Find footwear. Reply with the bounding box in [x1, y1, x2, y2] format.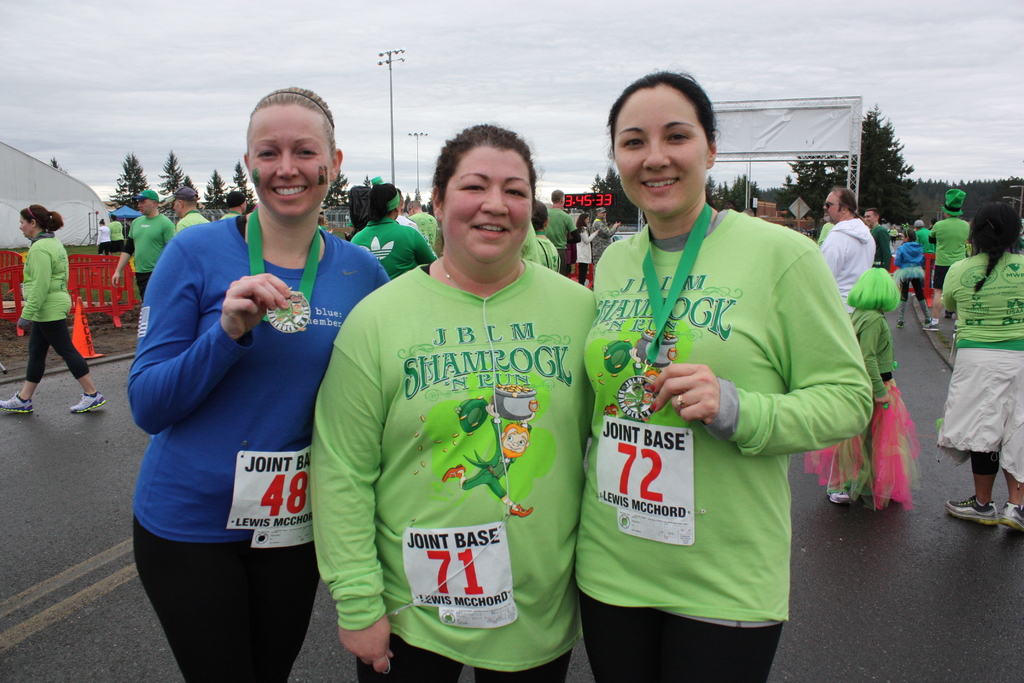
[68, 391, 111, 414].
